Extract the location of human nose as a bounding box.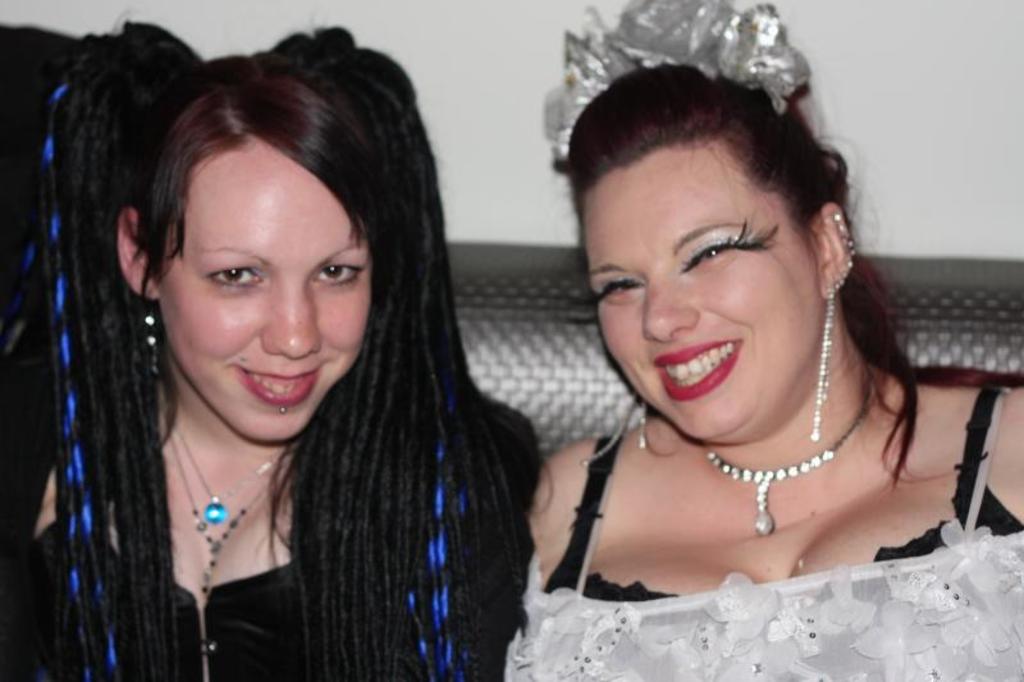
BBox(640, 282, 700, 342).
